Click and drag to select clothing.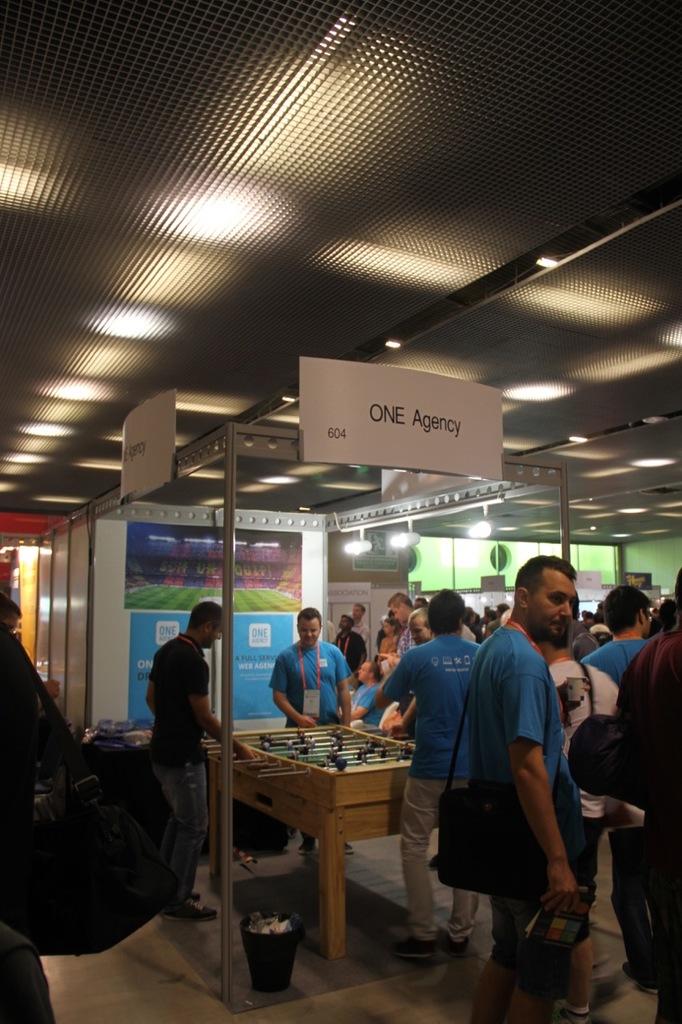
Selection: locate(354, 684, 379, 724).
